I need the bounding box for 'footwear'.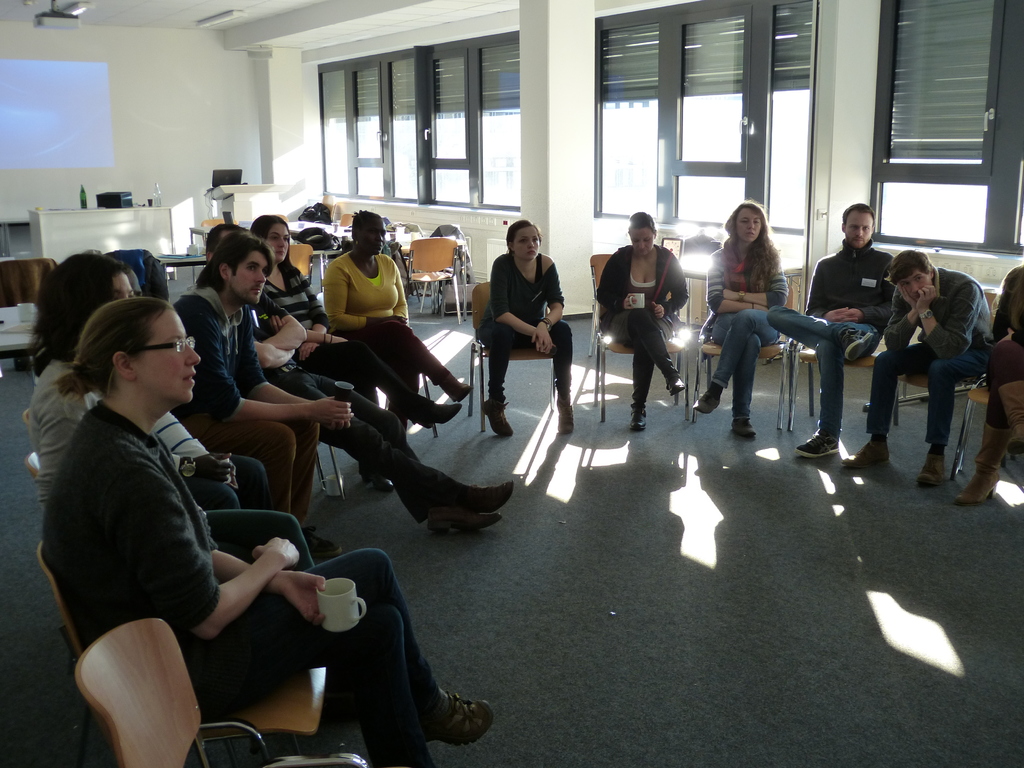
Here it is: l=918, t=451, r=950, b=492.
